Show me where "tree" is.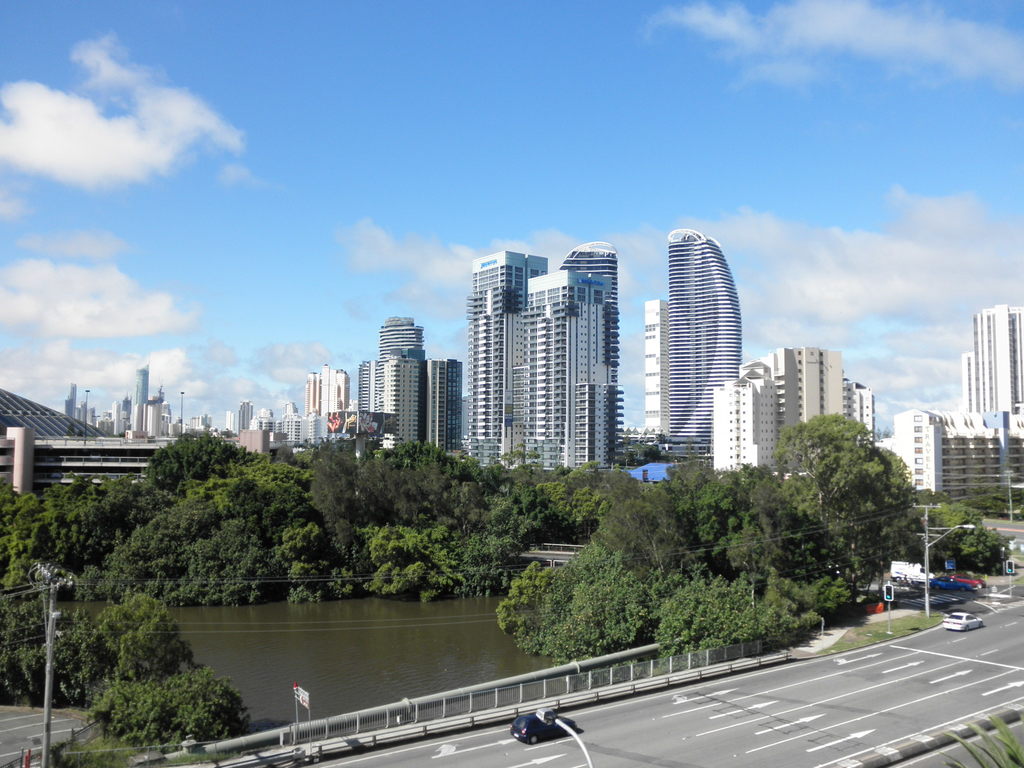
"tree" is at (461,479,557,596).
